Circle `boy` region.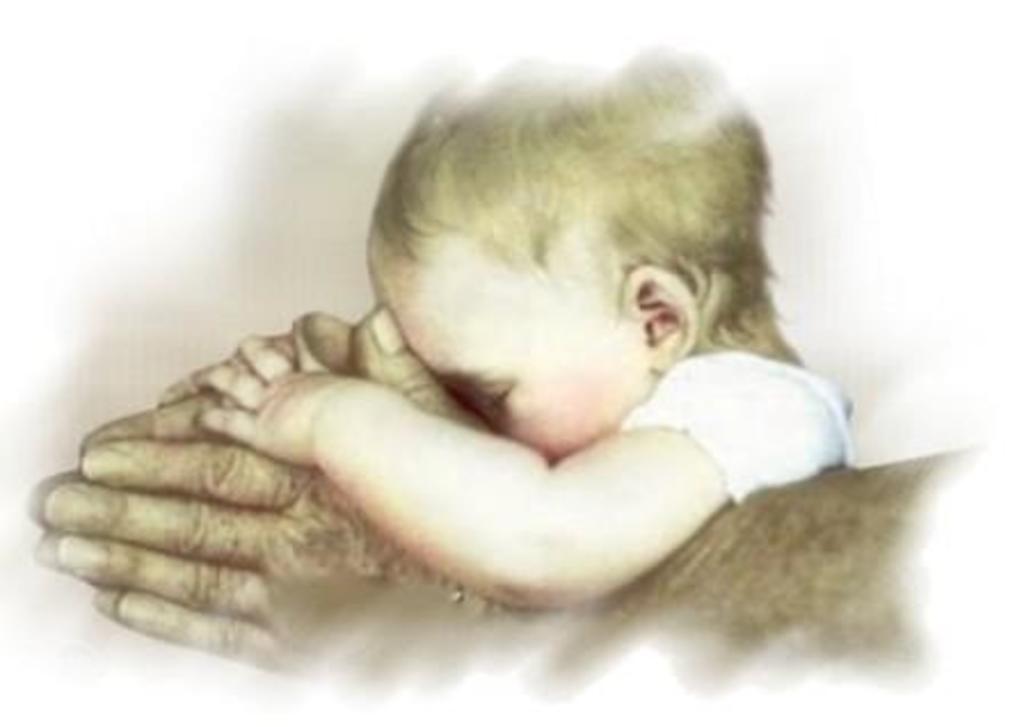
Region: 210,55,864,606.
